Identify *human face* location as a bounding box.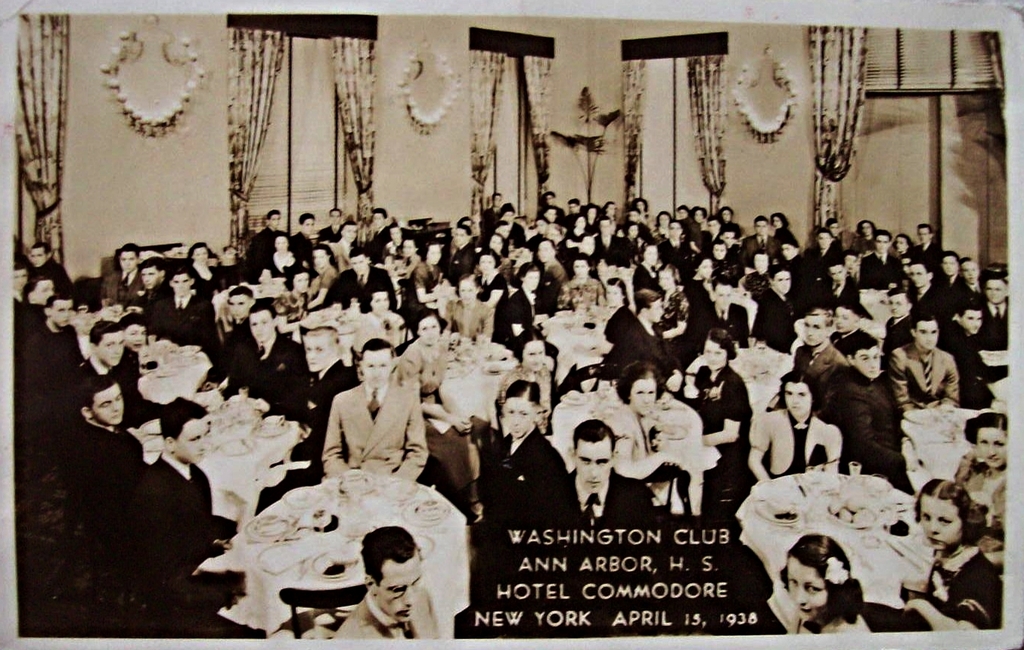
{"x1": 375, "y1": 212, "x2": 382, "y2": 229}.
